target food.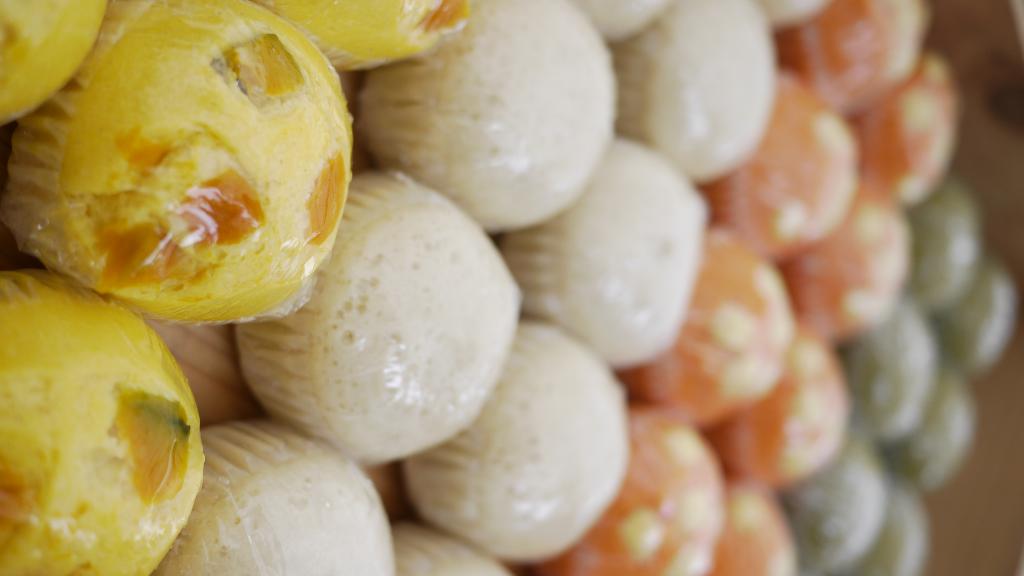
Target region: 257, 0, 472, 77.
